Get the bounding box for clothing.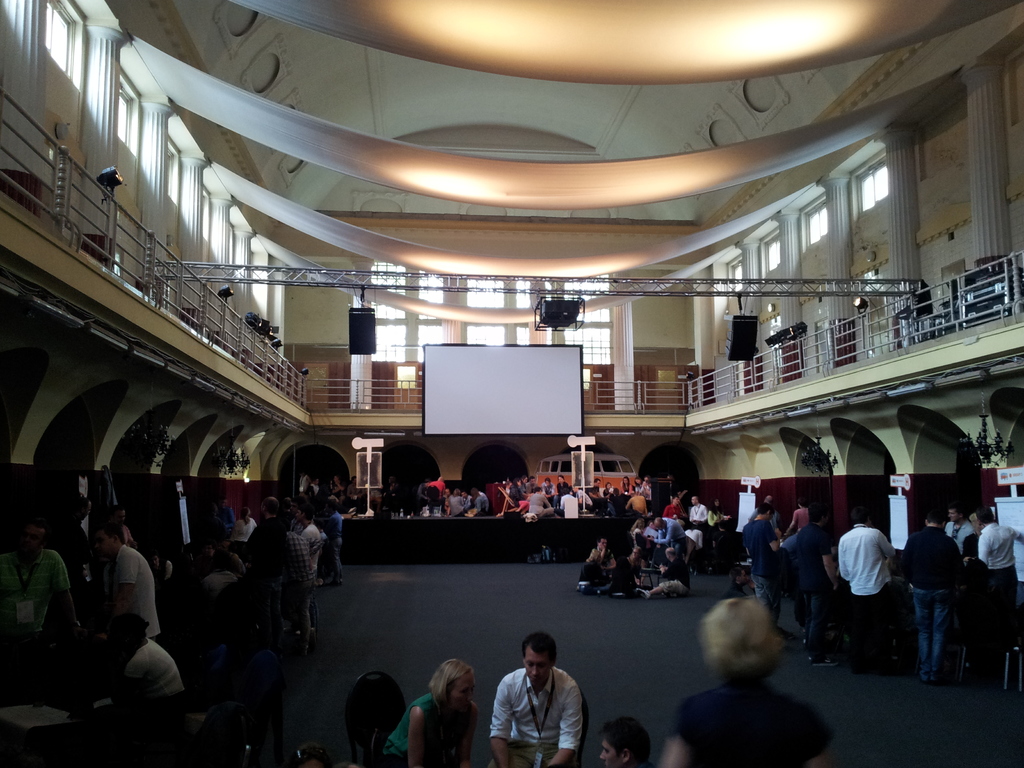
region(0, 542, 65, 627).
